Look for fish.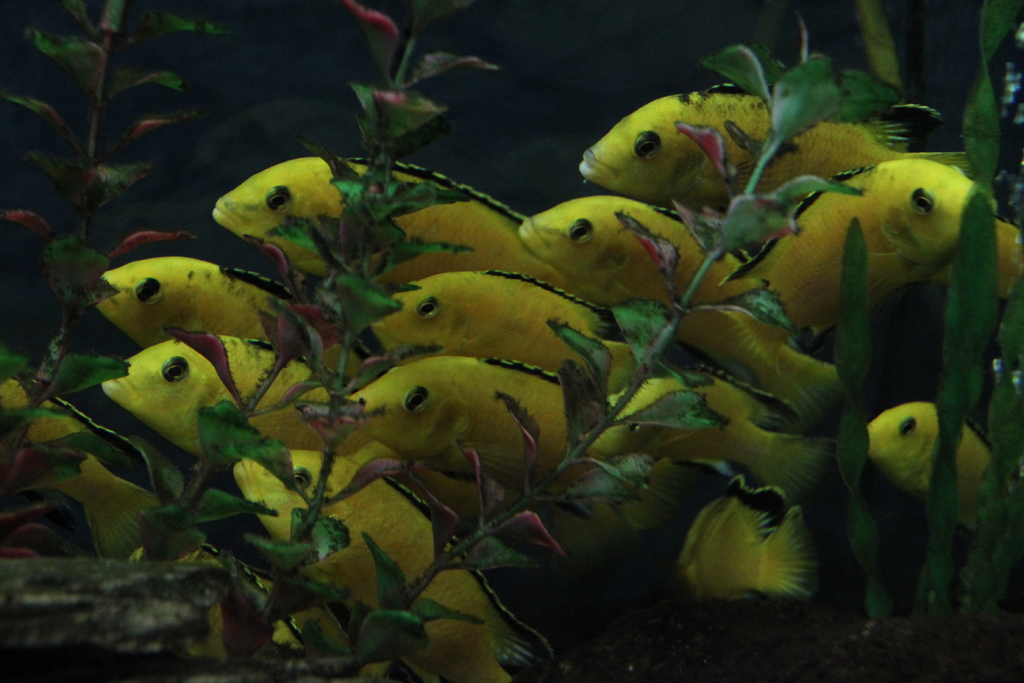
Found: region(577, 370, 838, 496).
